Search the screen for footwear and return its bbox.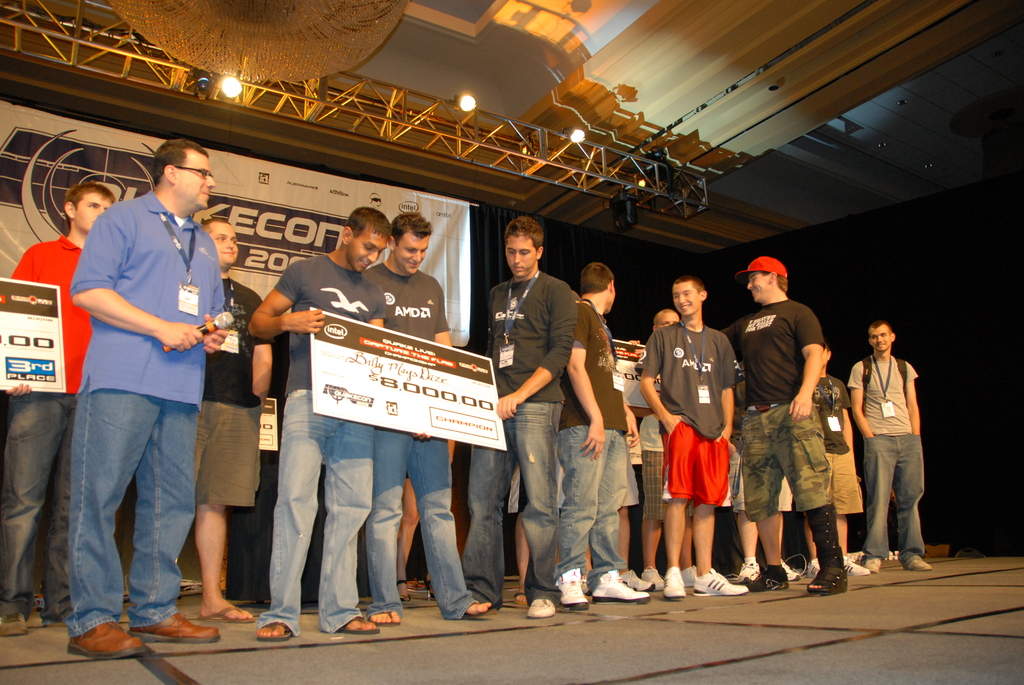
Found: Rect(0, 615, 28, 636).
